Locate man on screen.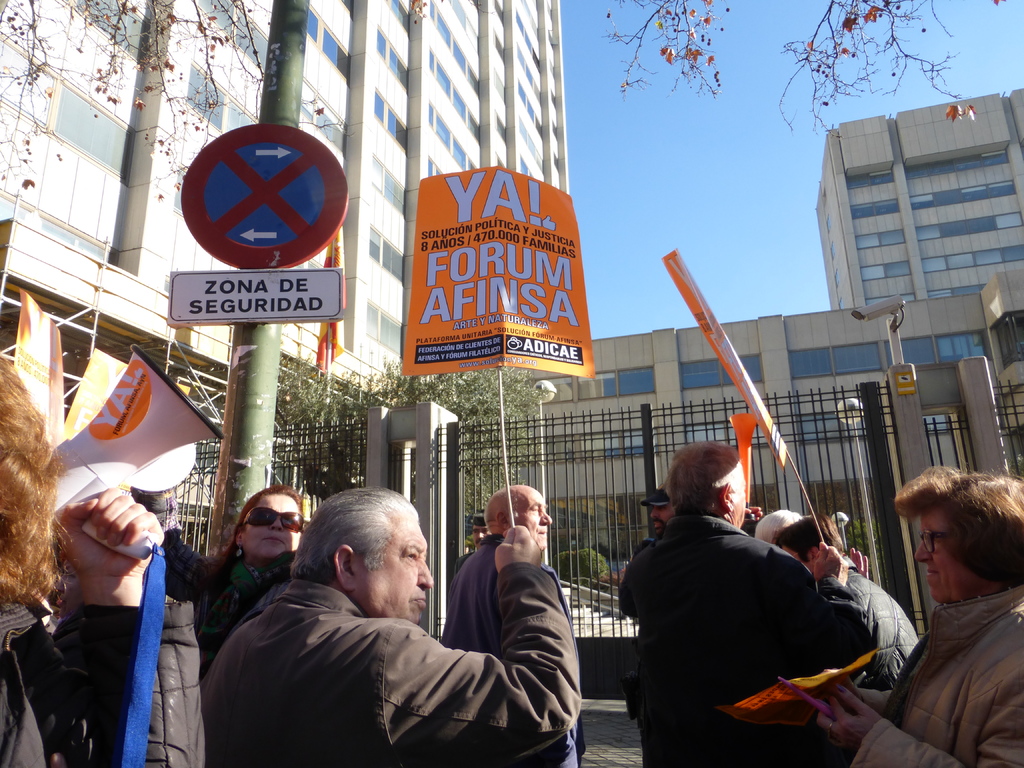
On screen at box(777, 515, 917, 695).
